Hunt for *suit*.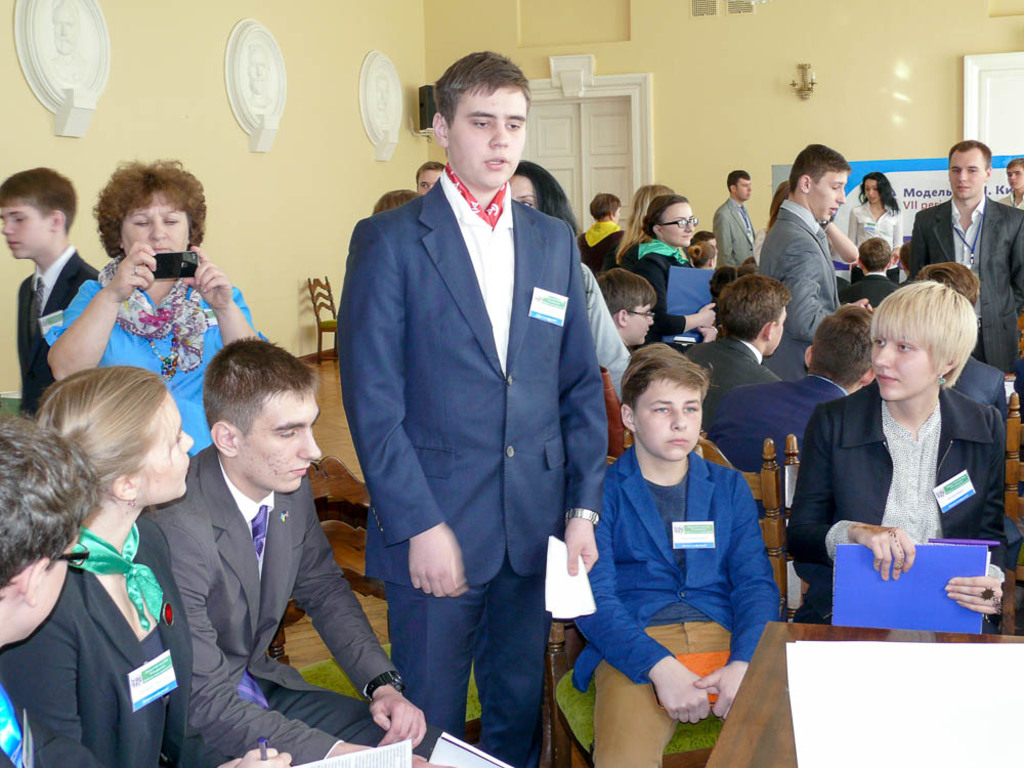
Hunted down at box=[753, 202, 854, 381].
